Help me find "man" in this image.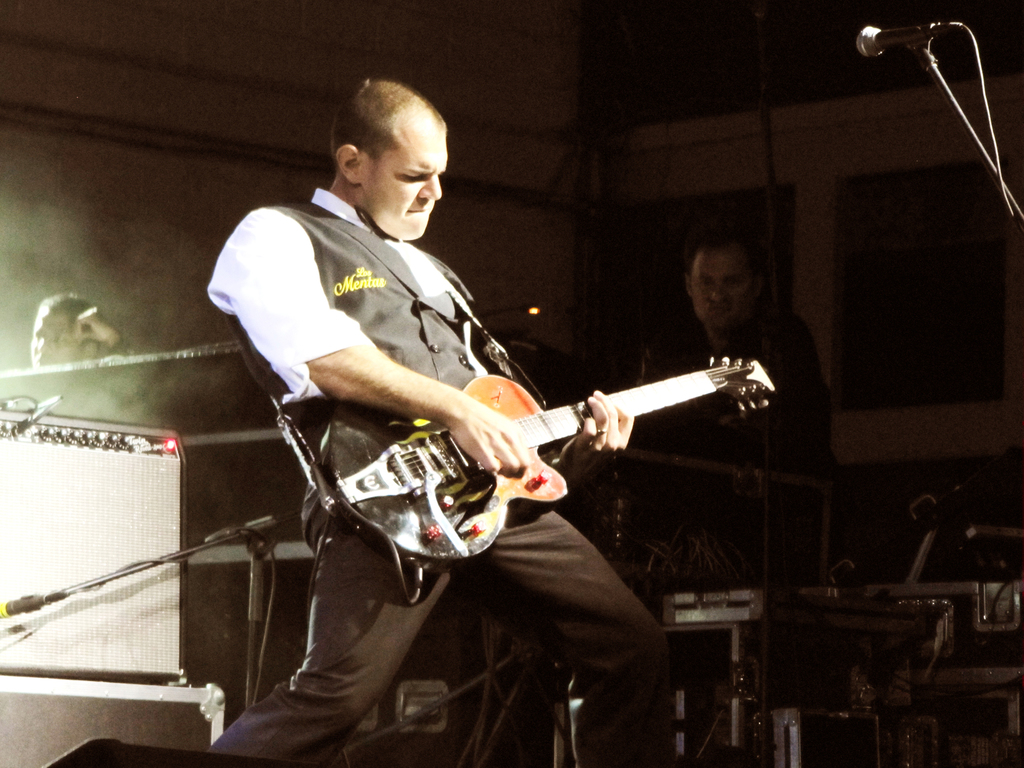
Found it: box(2, 294, 180, 440).
